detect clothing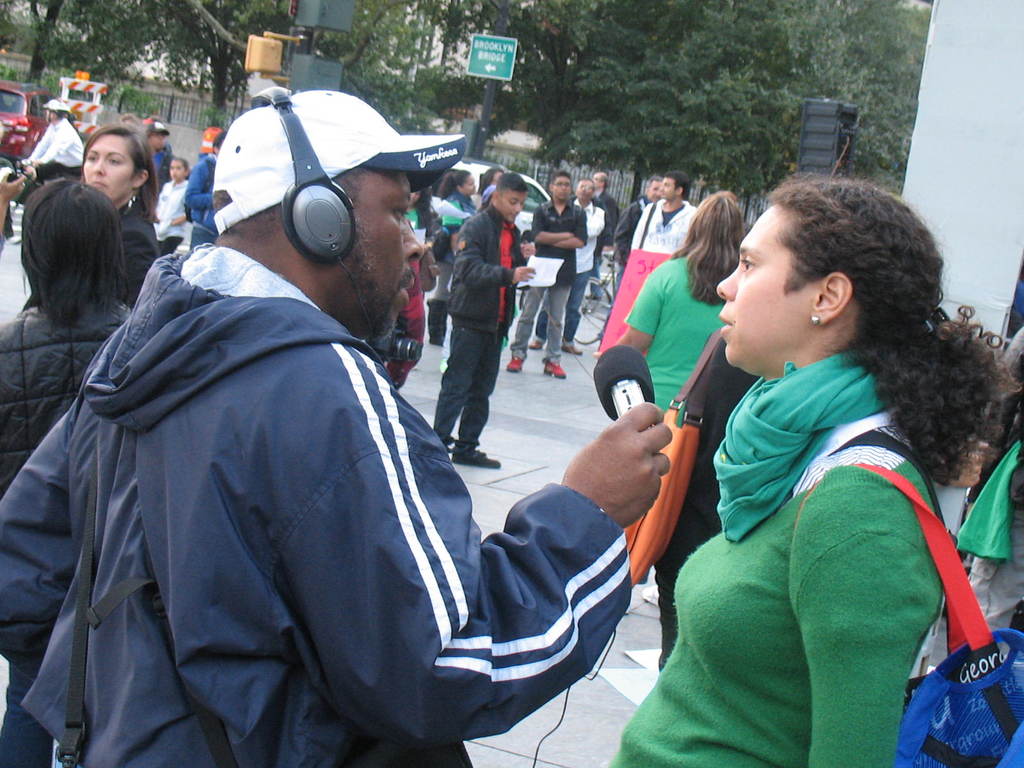
box=[0, 221, 548, 751]
